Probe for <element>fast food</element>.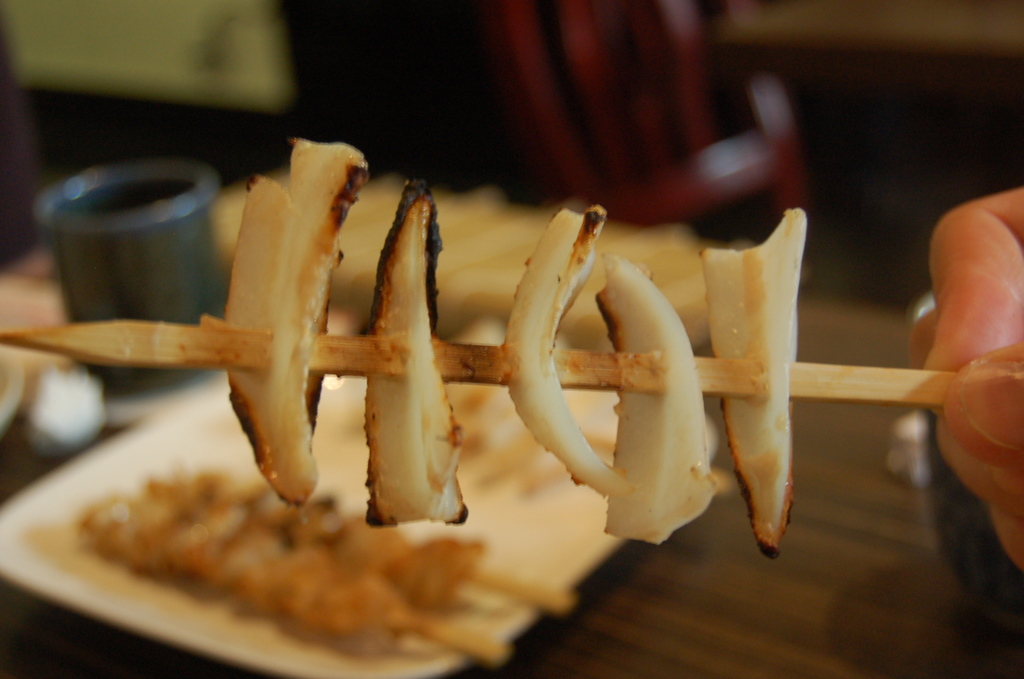
Probe result: detection(688, 202, 809, 568).
